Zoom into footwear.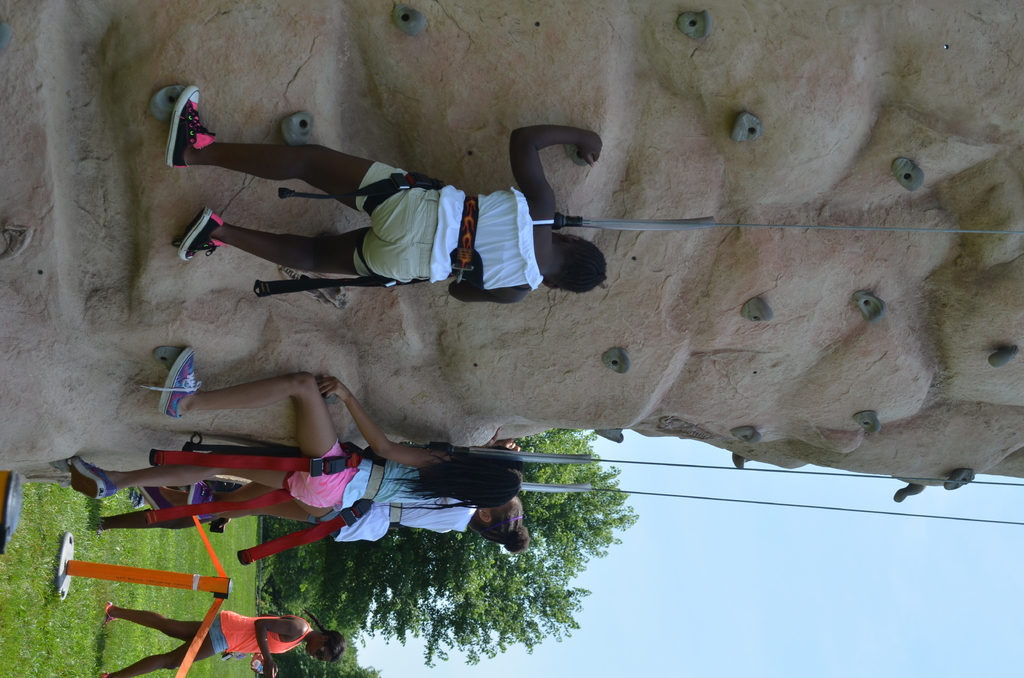
Zoom target: BBox(164, 84, 216, 169).
